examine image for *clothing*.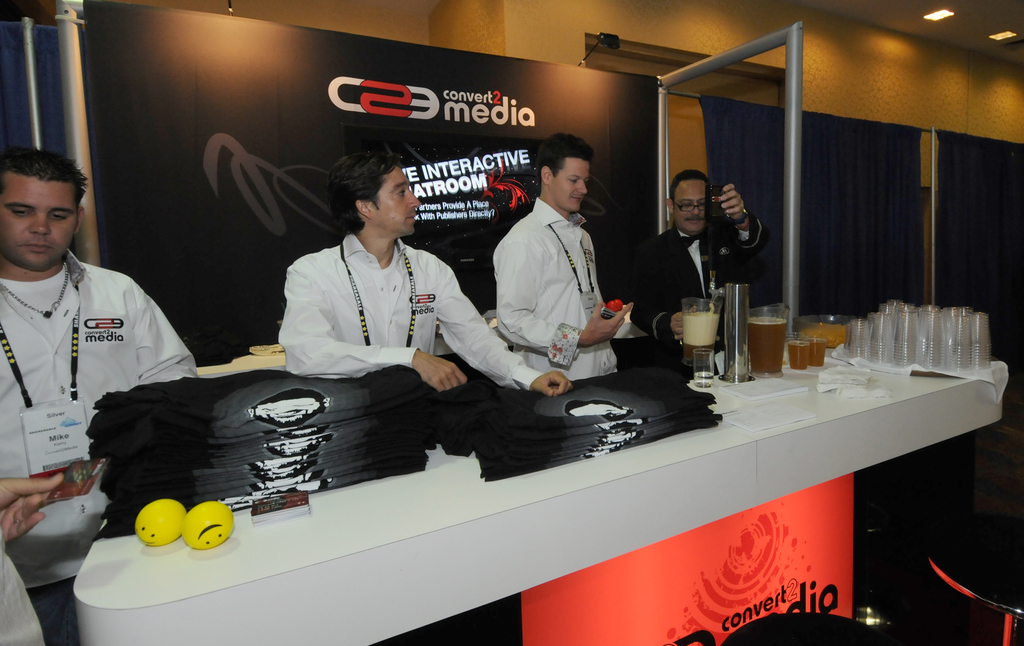
Examination result: crop(630, 211, 769, 343).
